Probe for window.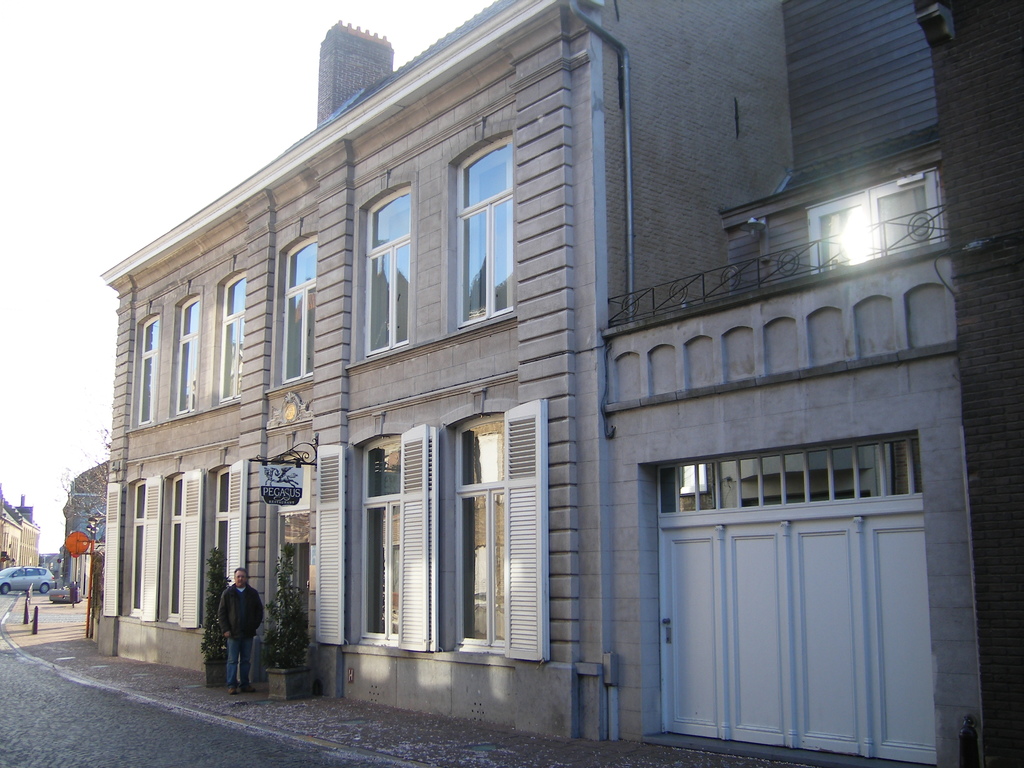
Probe result: 449/403/548/657.
